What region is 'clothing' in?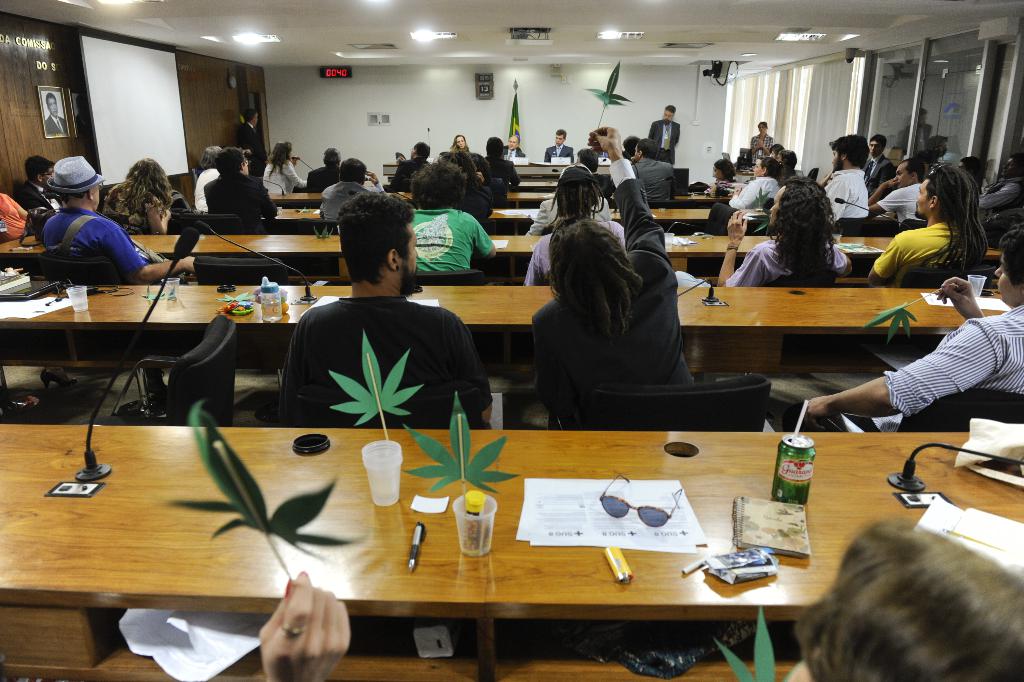
left=407, top=207, right=494, bottom=273.
